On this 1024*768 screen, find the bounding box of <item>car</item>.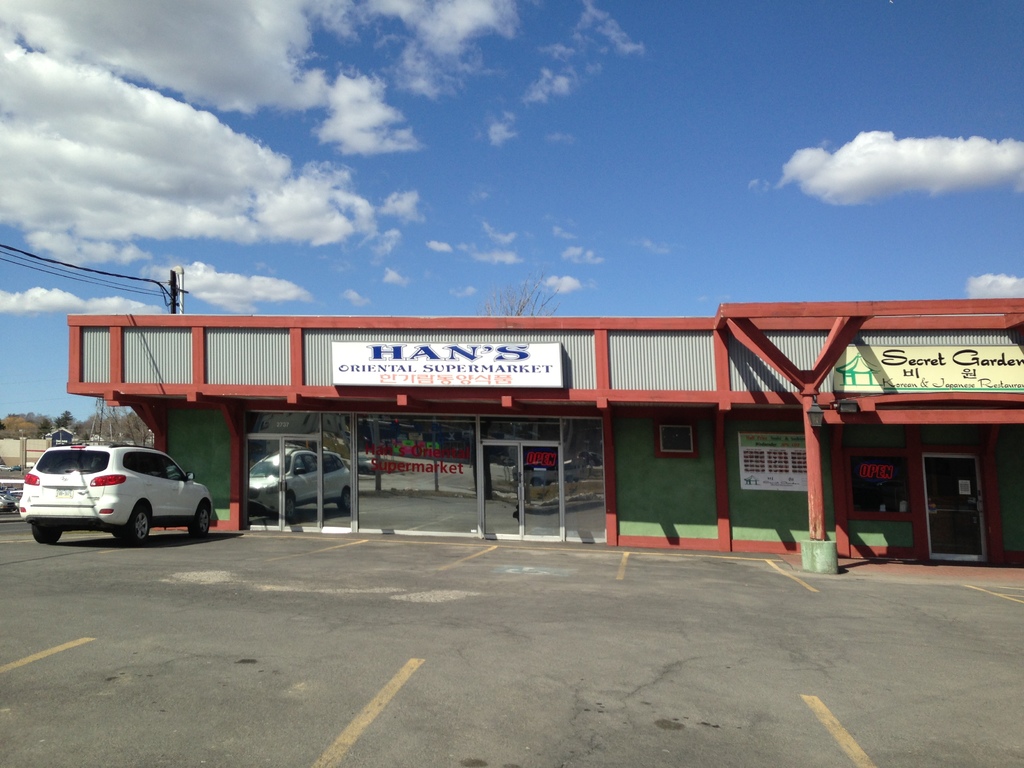
Bounding box: <box>0,471,13,525</box>.
